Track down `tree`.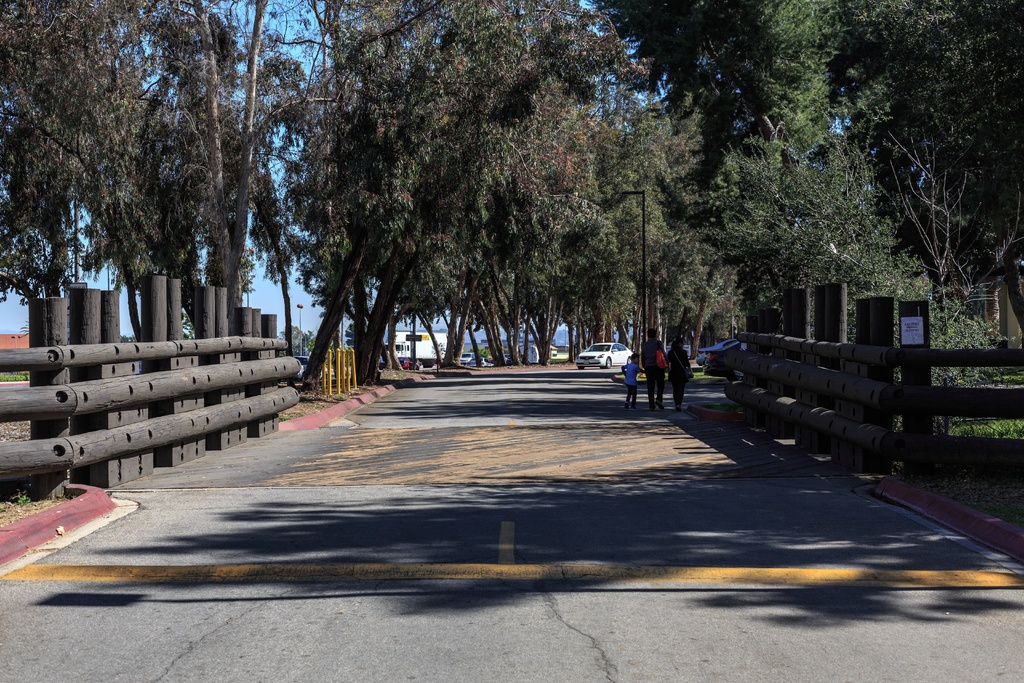
Tracked to left=0, top=0, right=353, bottom=390.
